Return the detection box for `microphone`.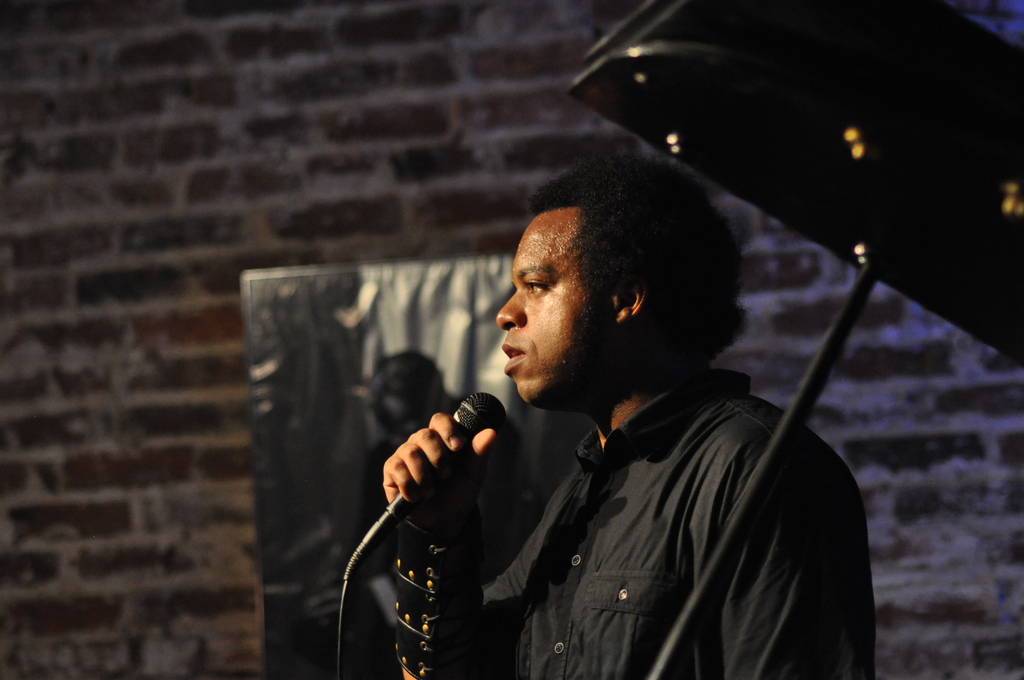
pyautogui.locateOnScreen(364, 393, 527, 551).
